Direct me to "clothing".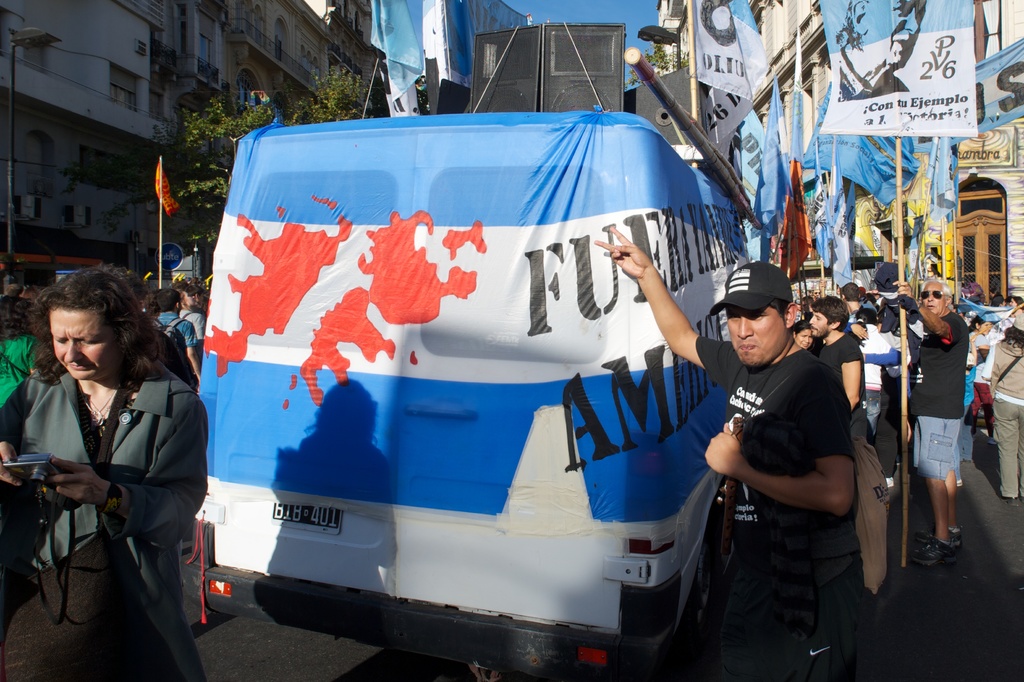
Direction: box(0, 556, 179, 681).
